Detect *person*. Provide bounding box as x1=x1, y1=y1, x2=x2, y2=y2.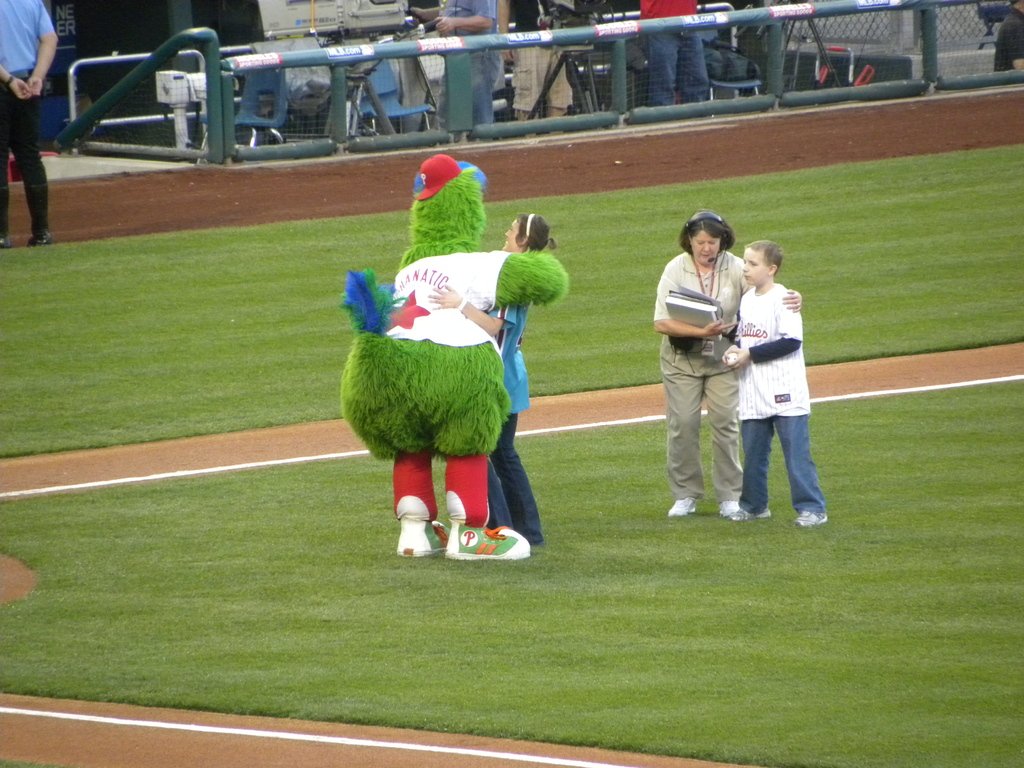
x1=652, y1=213, x2=808, y2=520.
